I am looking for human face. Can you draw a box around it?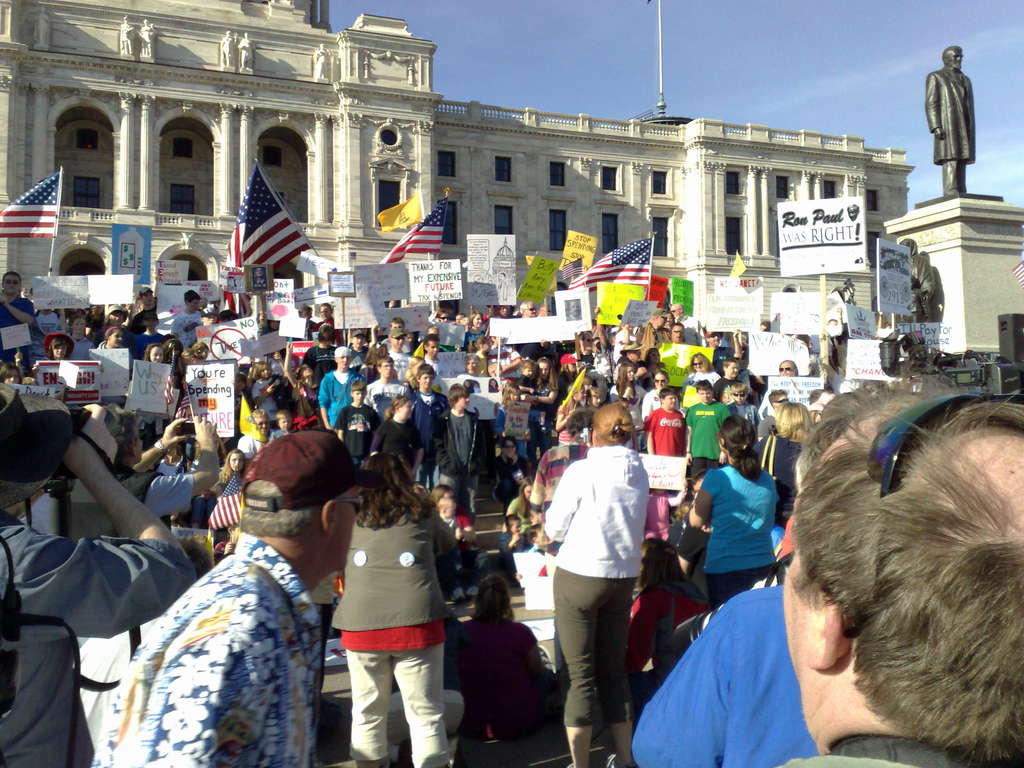
Sure, the bounding box is [337,355,348,369].
